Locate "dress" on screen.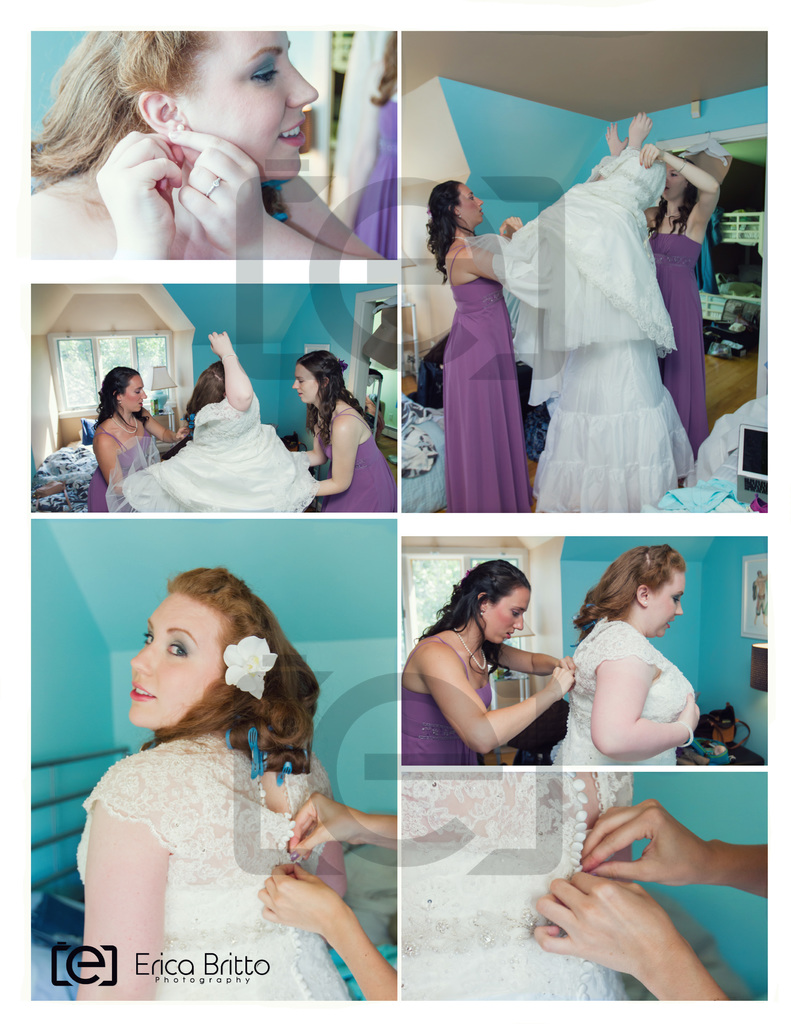
On screen at BBox(421, 223, 558, 532).
